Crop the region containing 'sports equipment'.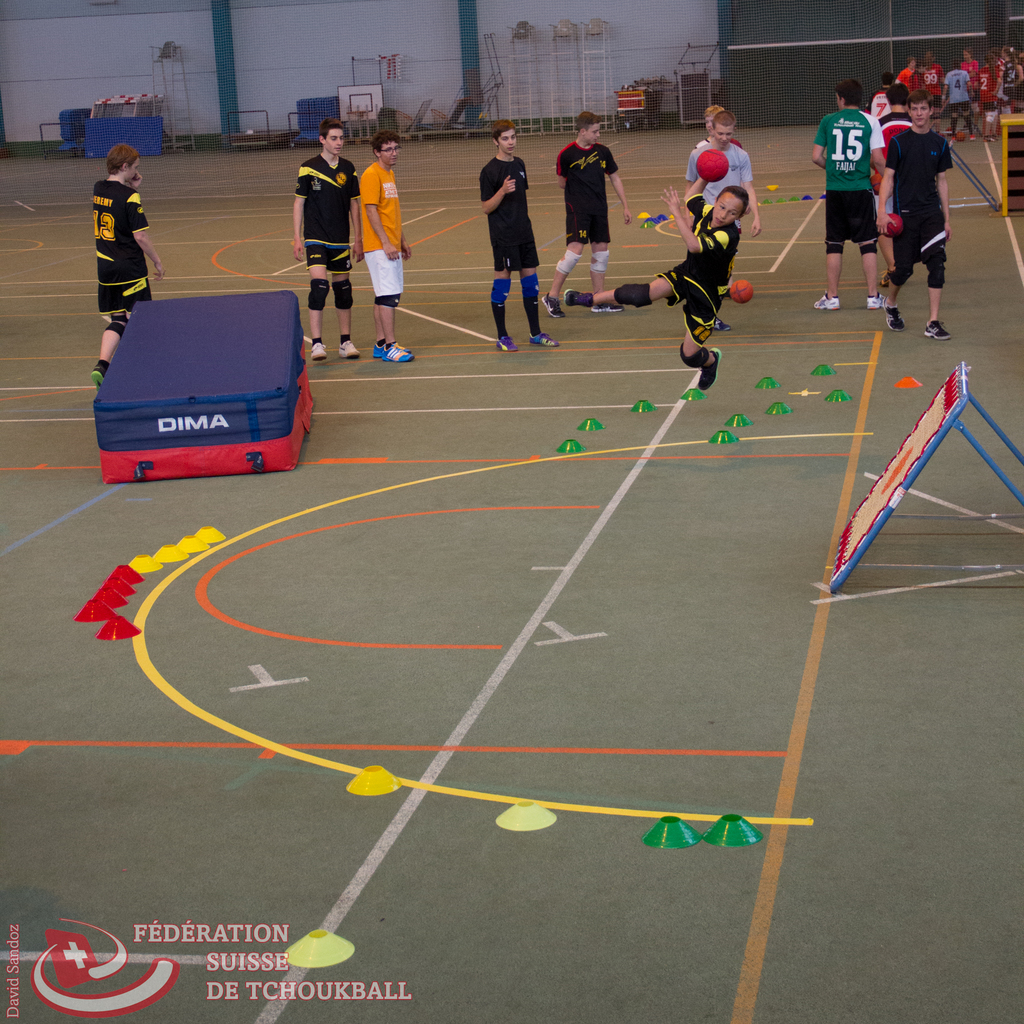
Crop region: bbox(884, 214, 902, 239).
